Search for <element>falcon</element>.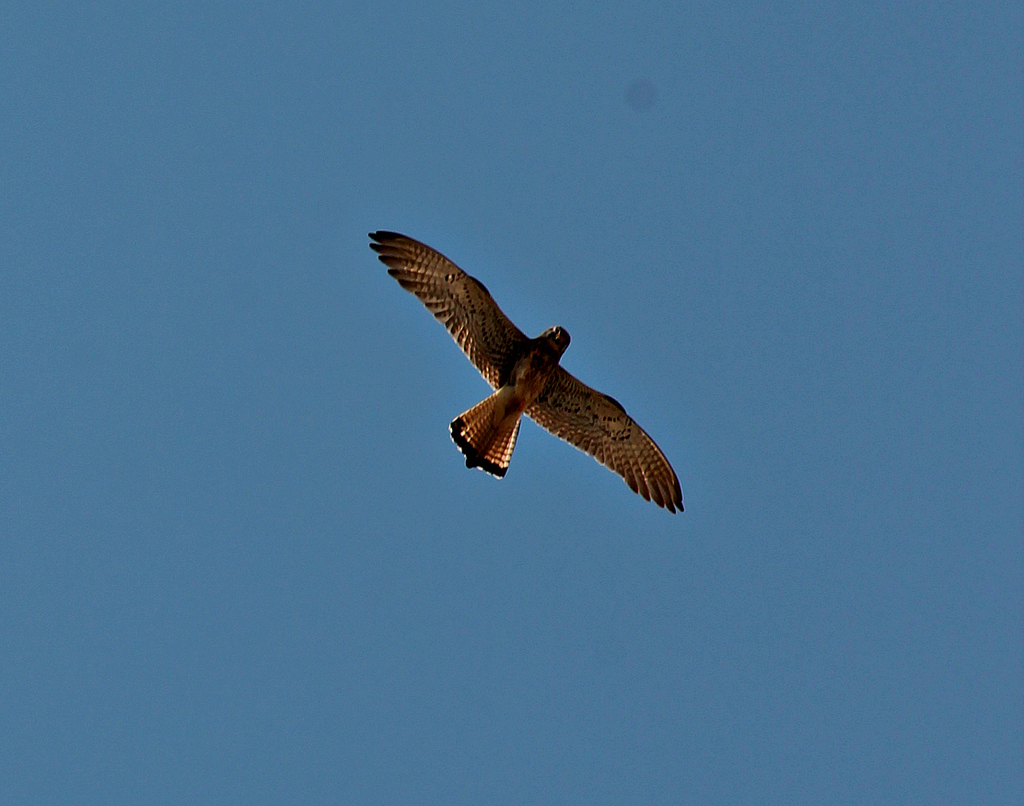
Found at {"x1": 356, "y1": 226, "x2": 691, "y2": 537}.
